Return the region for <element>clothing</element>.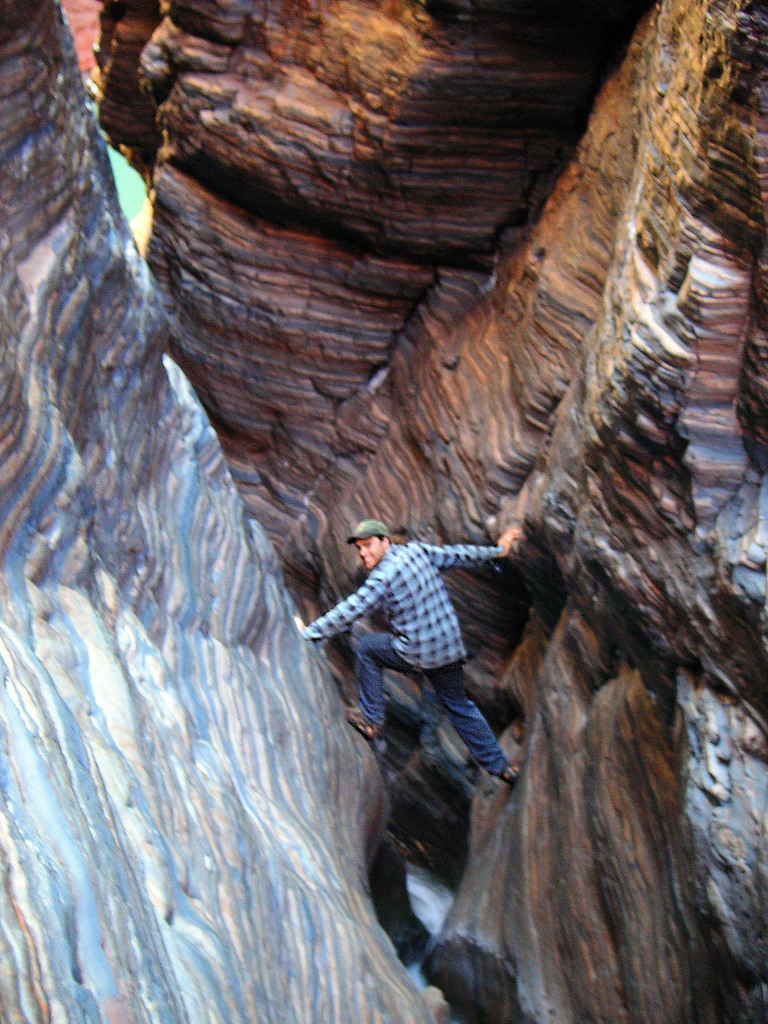
detection(316, 508, 506, 725).
